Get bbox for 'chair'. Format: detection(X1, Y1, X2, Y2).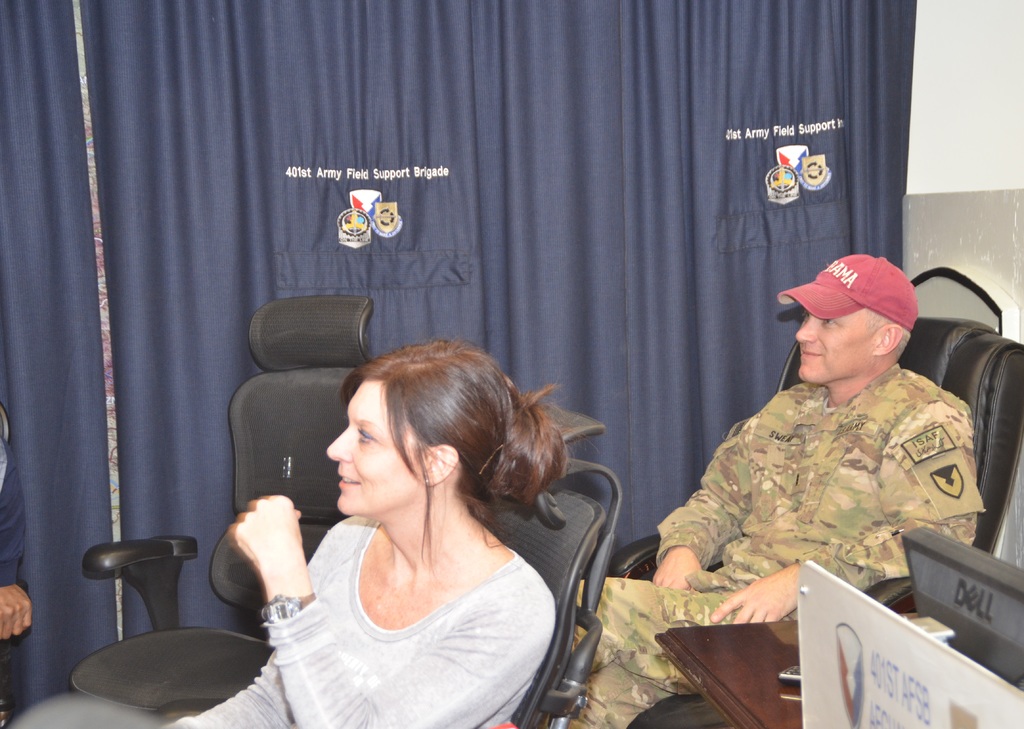
detection(598, 313, 1023, 728).
